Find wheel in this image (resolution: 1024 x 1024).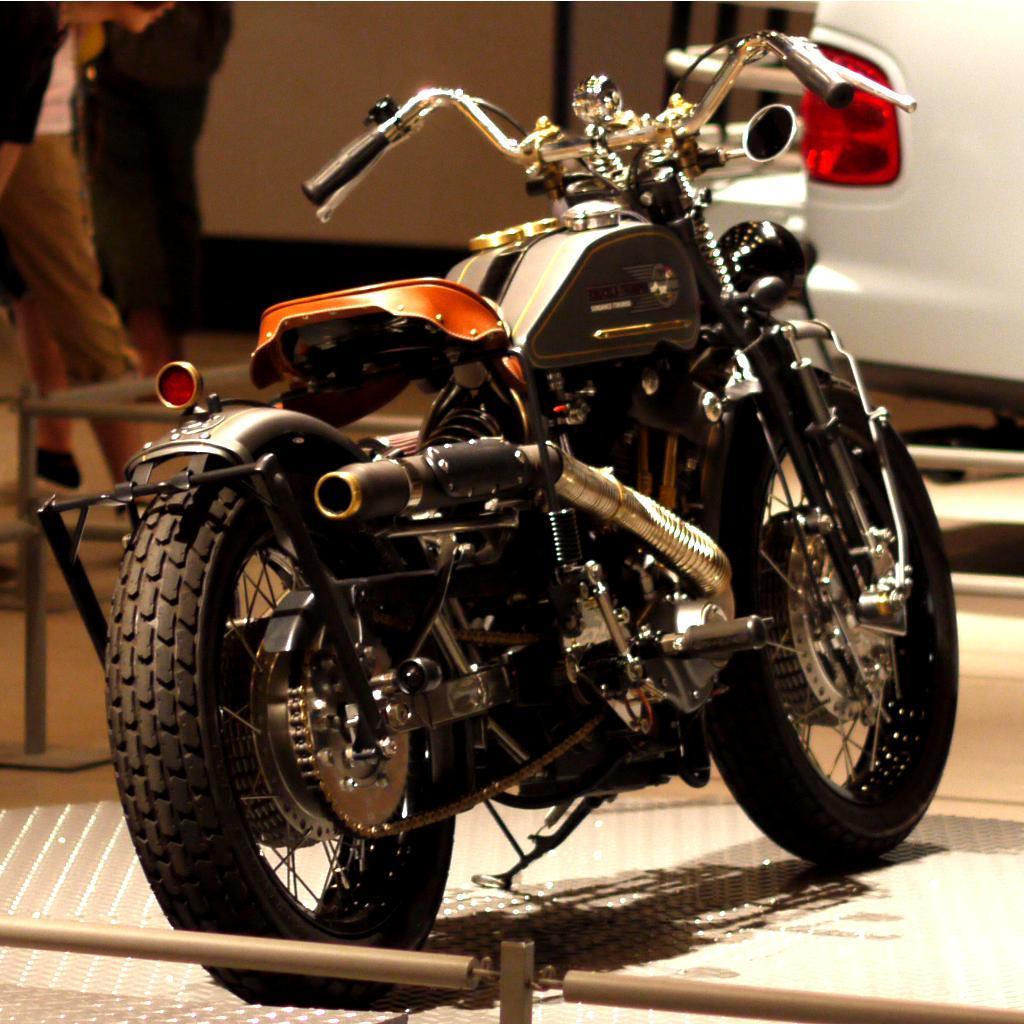
686,352,982,886.
